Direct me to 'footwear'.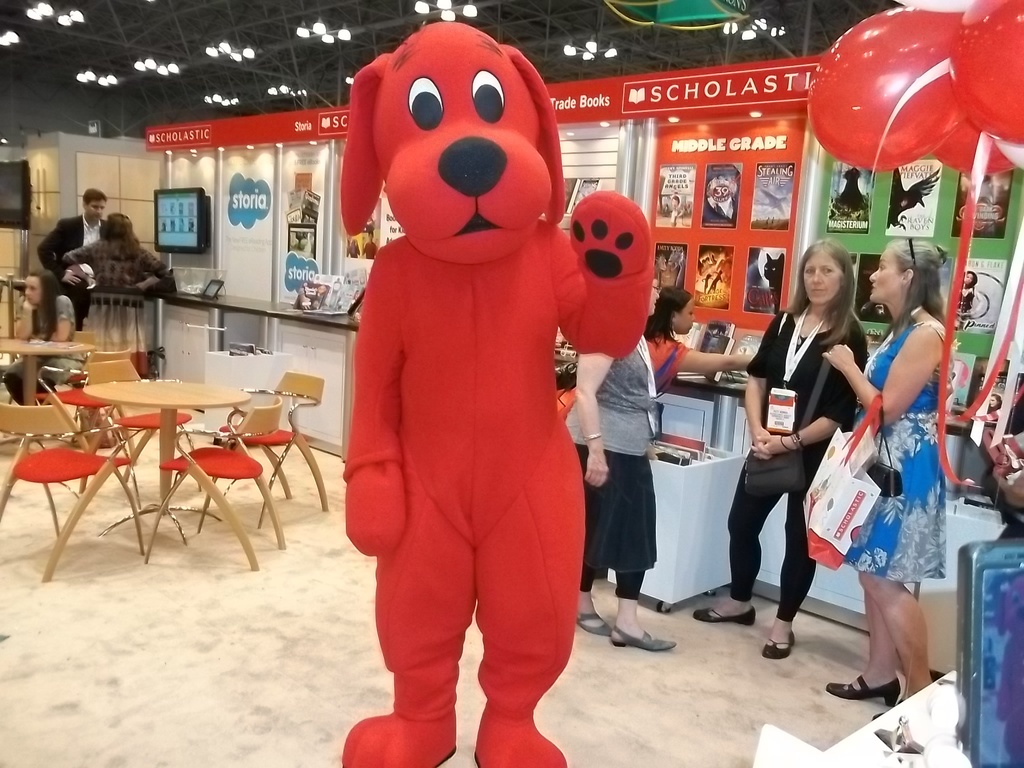
Direction: bbox=(692, 602, 756, 627).
